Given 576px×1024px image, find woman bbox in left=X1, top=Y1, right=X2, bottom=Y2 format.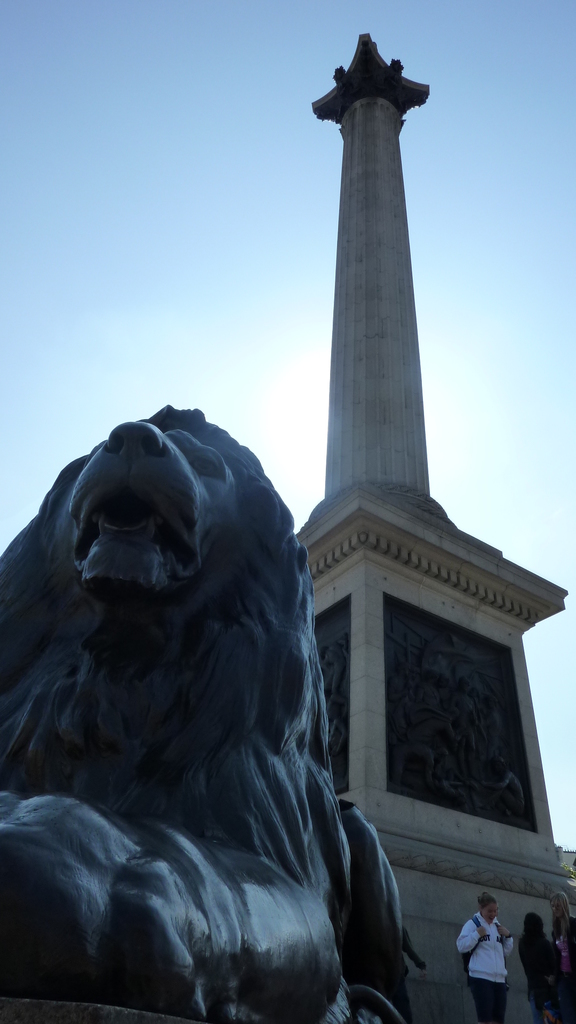
left=518, top=912, right=562, bottom=1023.
